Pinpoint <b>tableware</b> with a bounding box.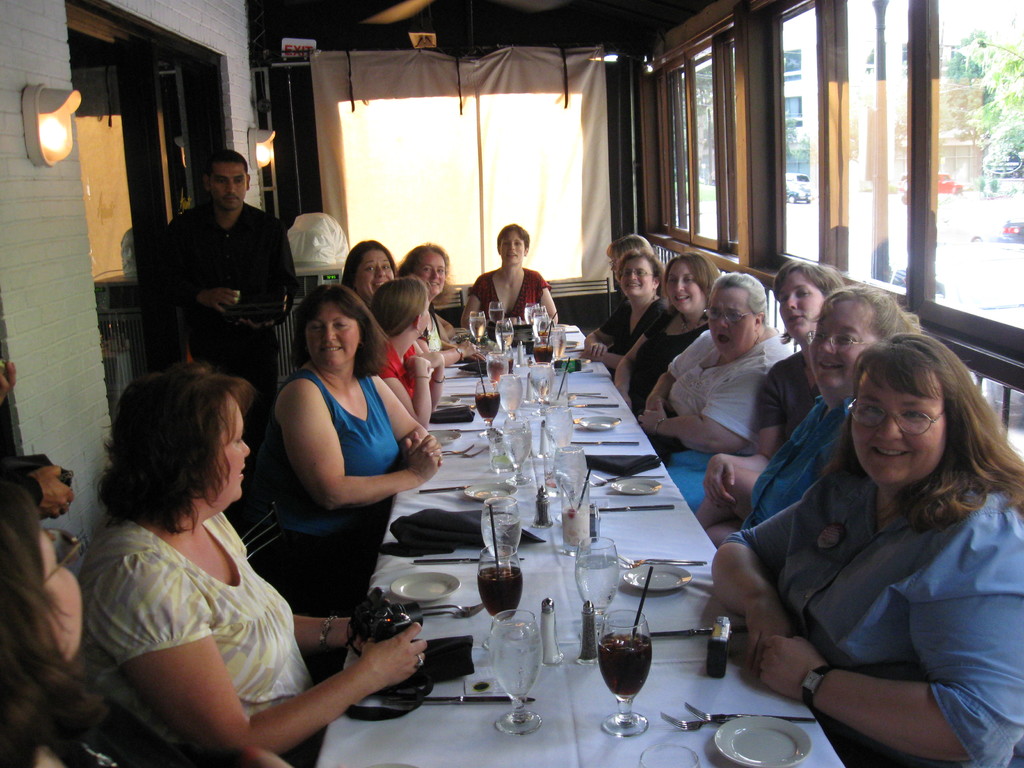
crop(569, 390, 600, 396).
